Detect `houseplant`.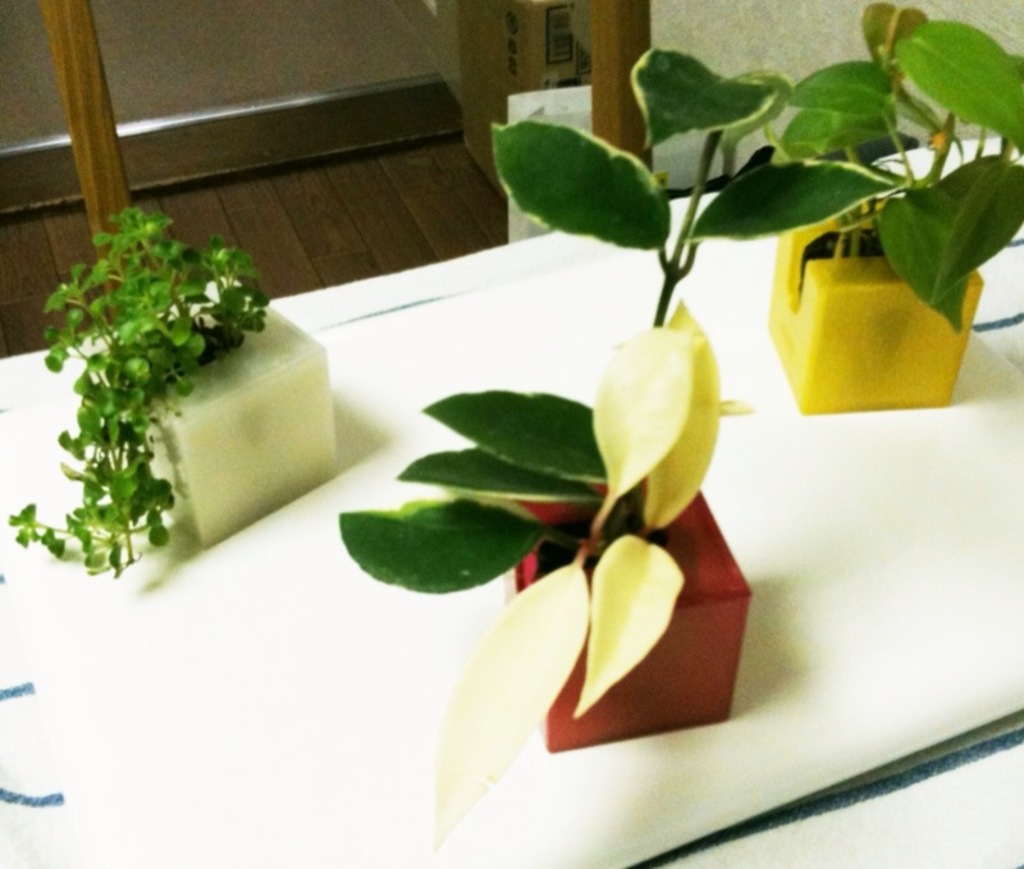
Detected at select_region(4, 183, 330, 627).
